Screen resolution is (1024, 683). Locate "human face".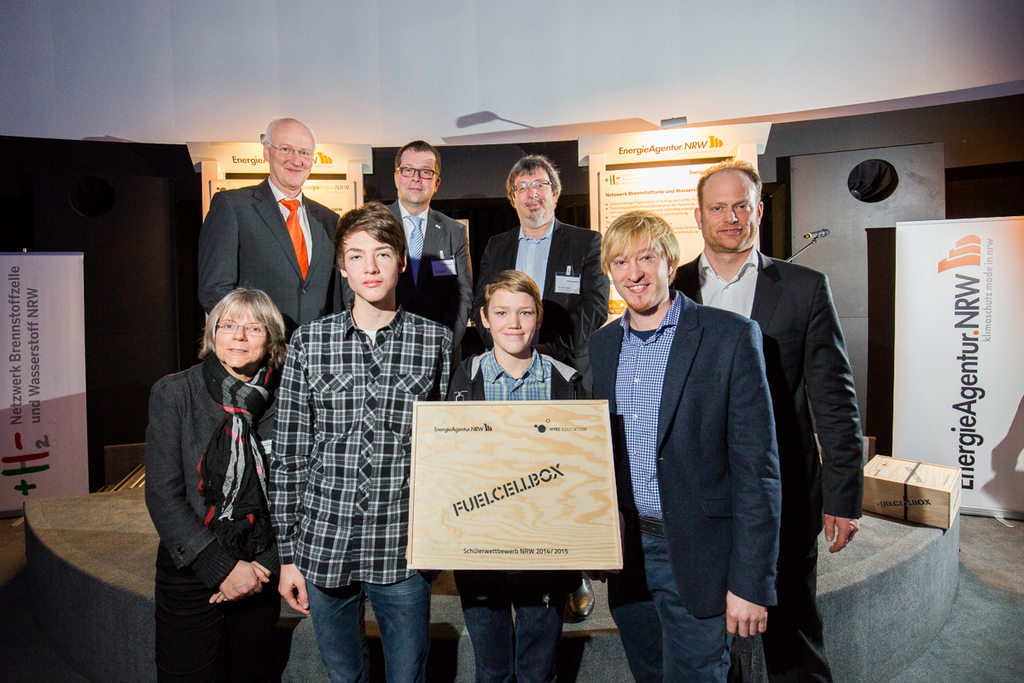
269/122/312/185.
